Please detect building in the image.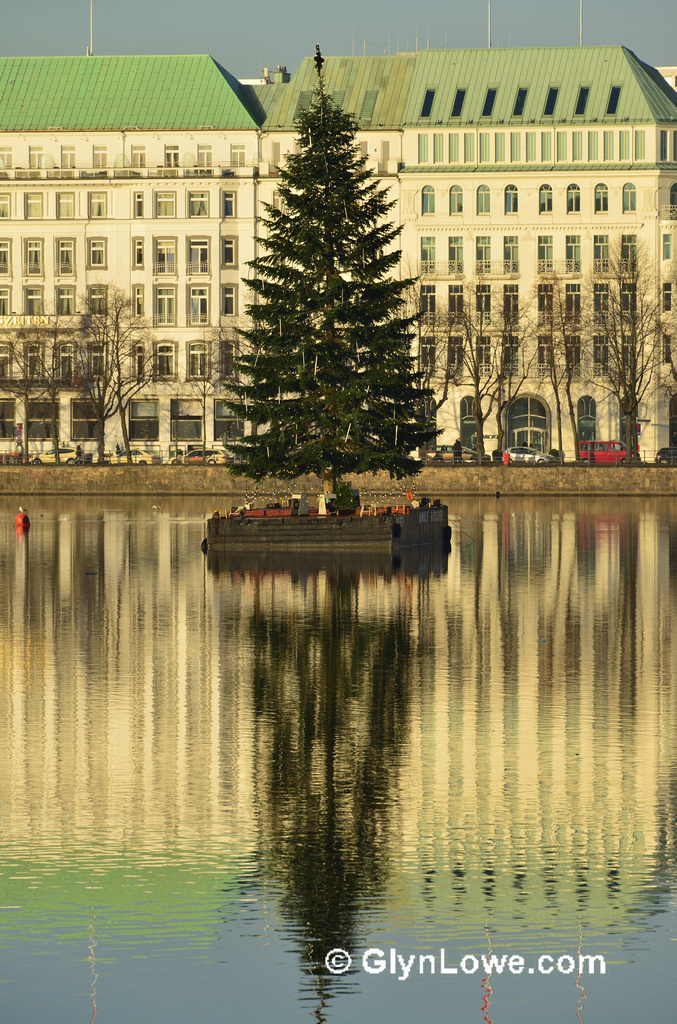
(0,51,676,464).
